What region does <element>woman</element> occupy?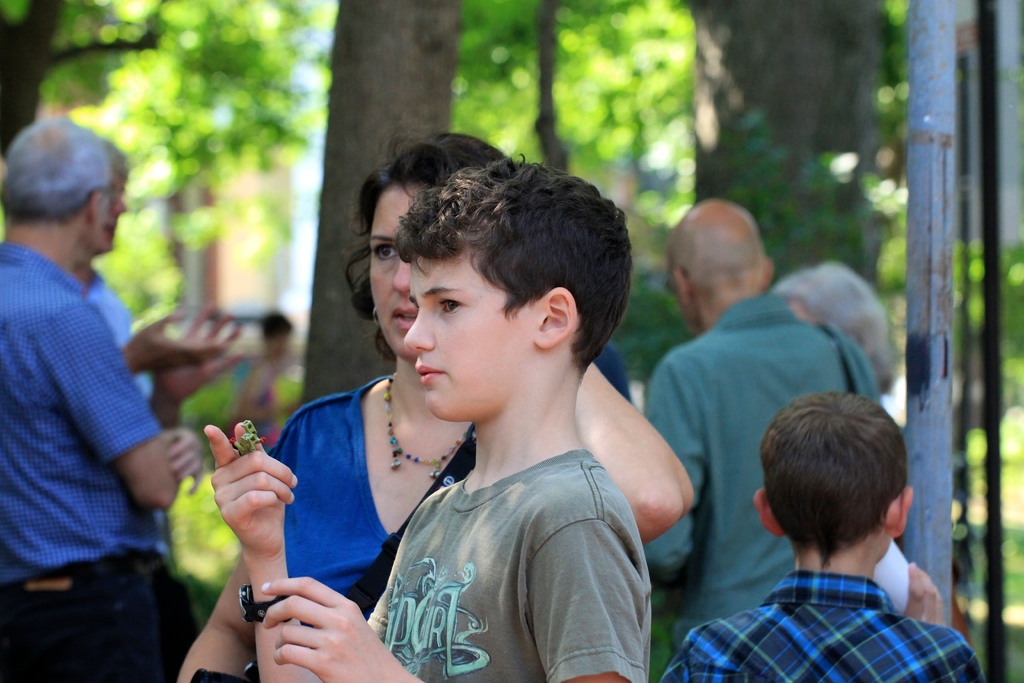
bbox(213, 138, 695, 682).
